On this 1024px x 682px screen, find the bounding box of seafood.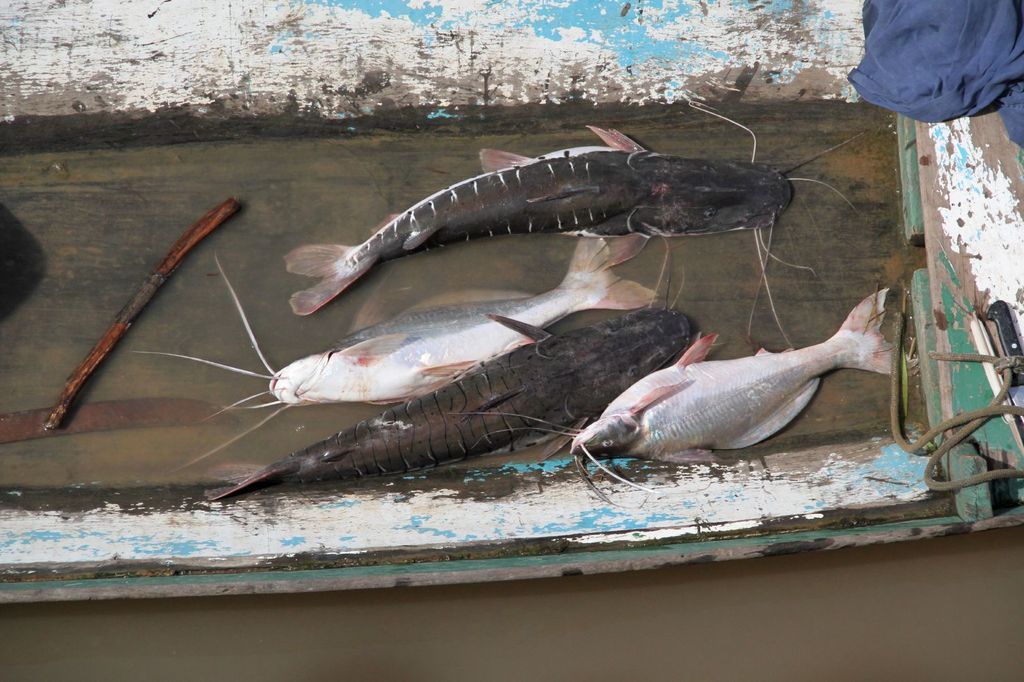
Bounding box: [130,255,659,476].
